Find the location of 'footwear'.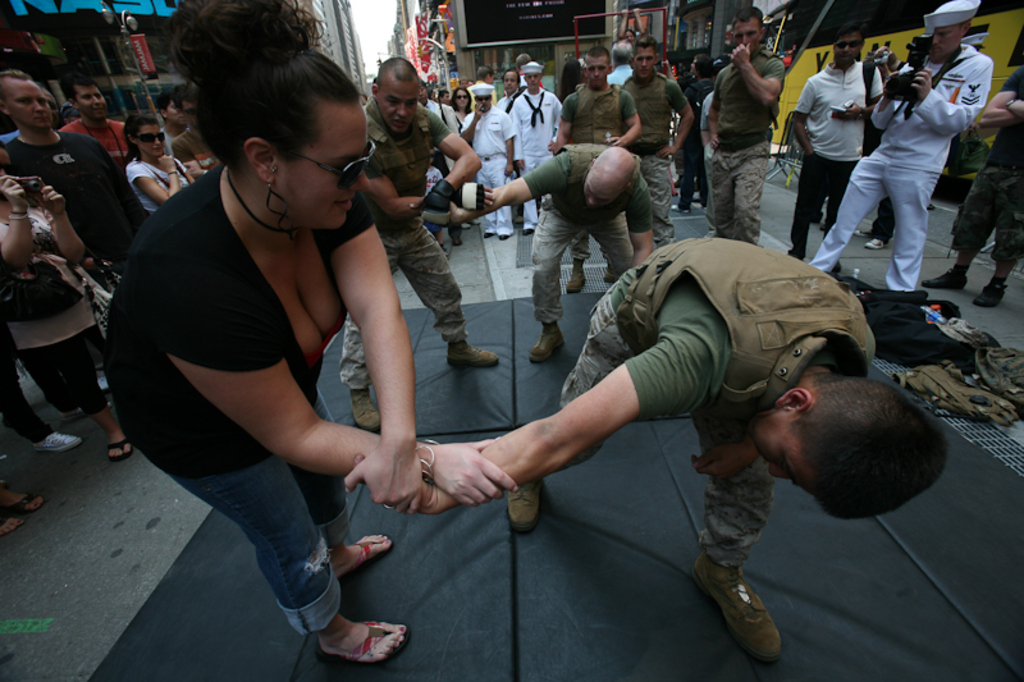
Location: [856,225,869,237].
